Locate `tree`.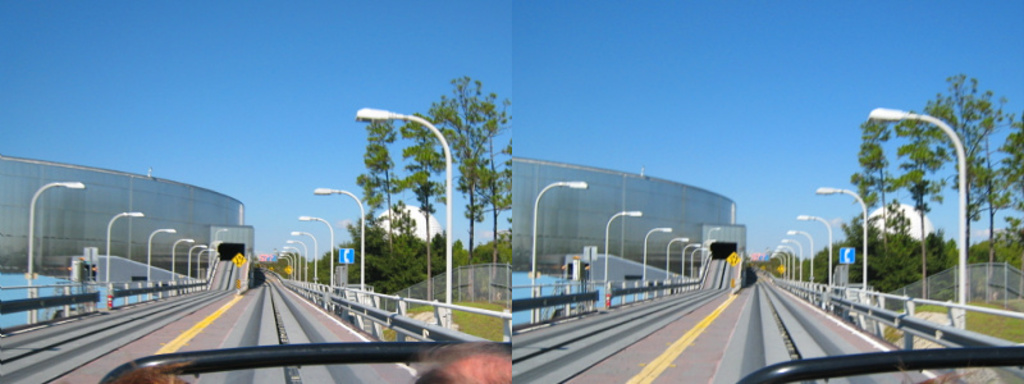
Bounding box: <bbox>436, 74, 515, 257</bbox>.
